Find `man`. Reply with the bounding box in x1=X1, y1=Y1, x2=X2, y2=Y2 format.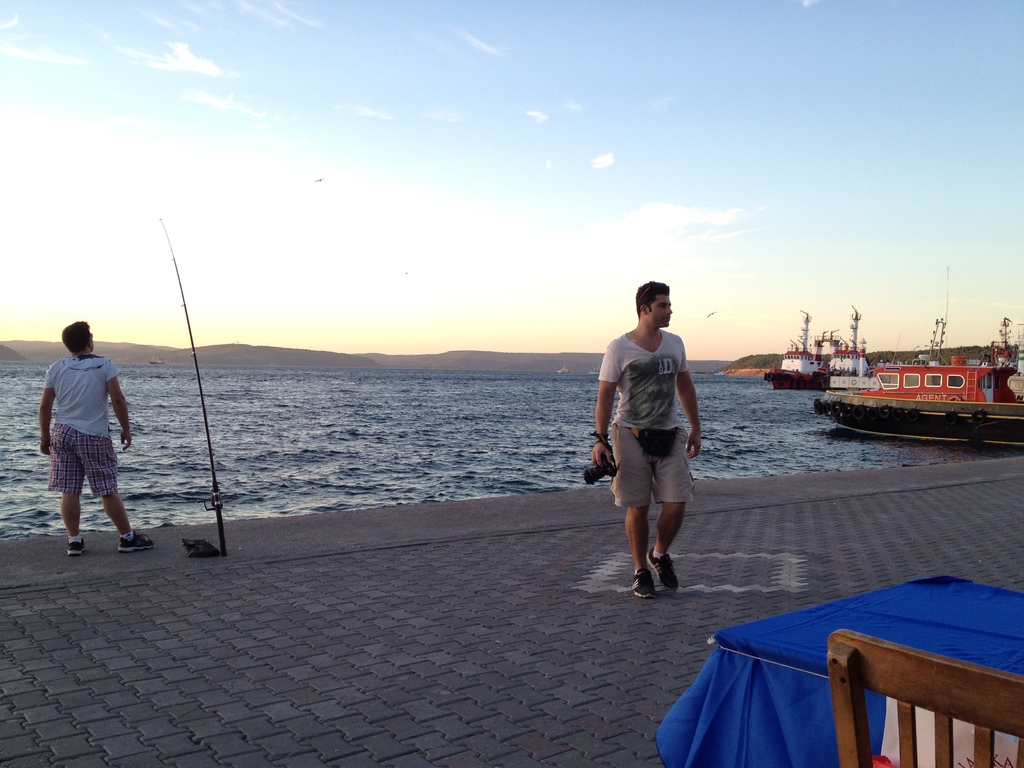
x1=603, y1=294, x2=709, y2=602.
